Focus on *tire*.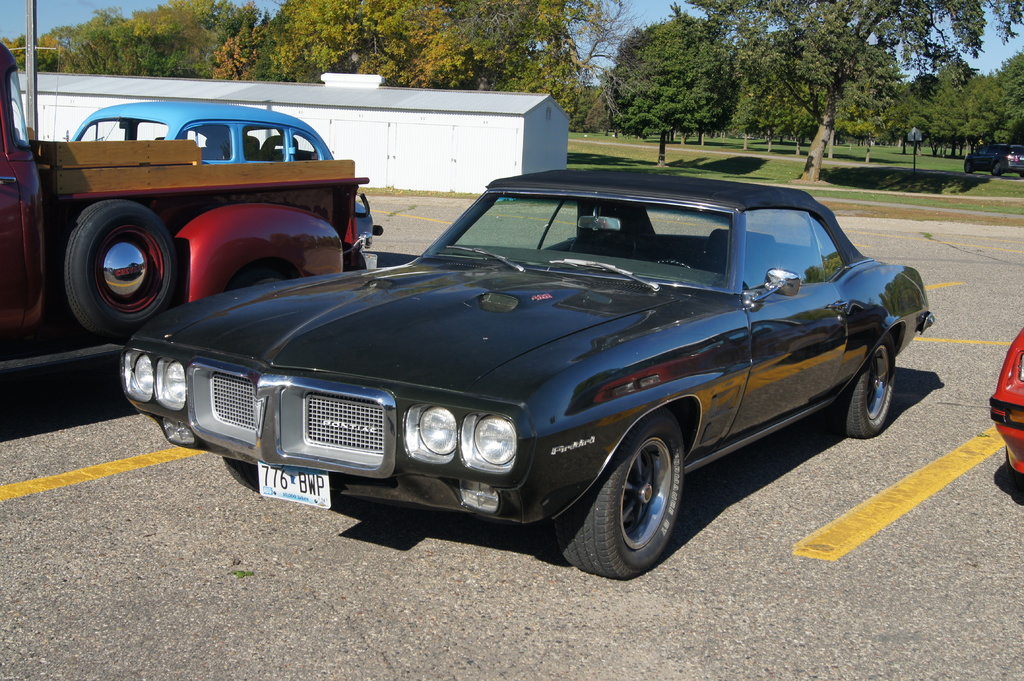
Focused at Rect(551, 403, 682, 578).
